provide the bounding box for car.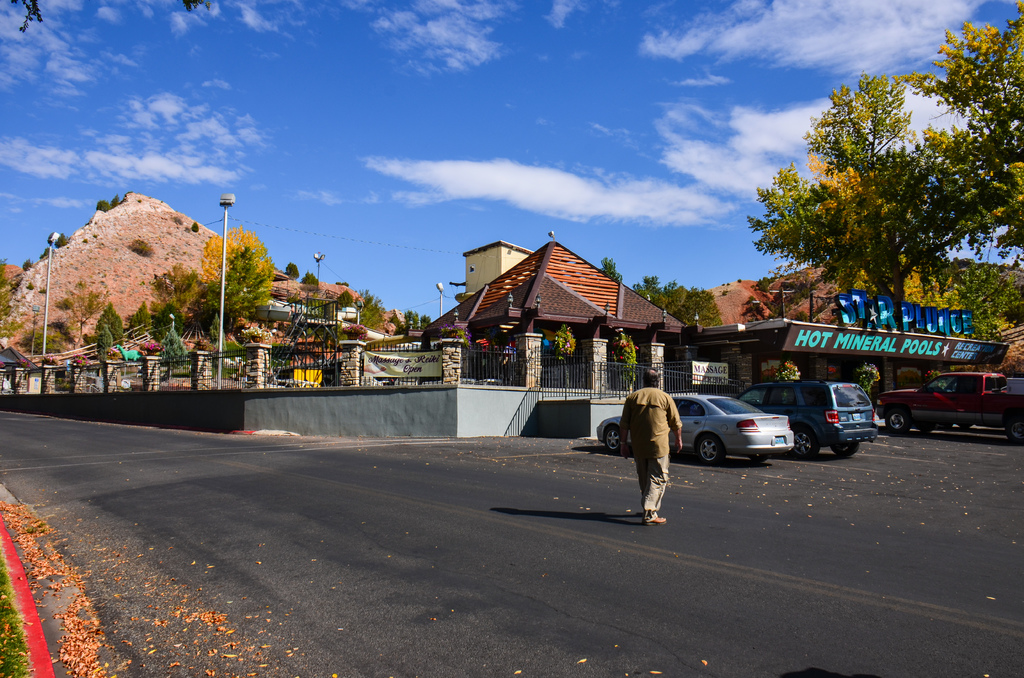
pyautogui.locateOnScreen(741, 375, 881, 458).
